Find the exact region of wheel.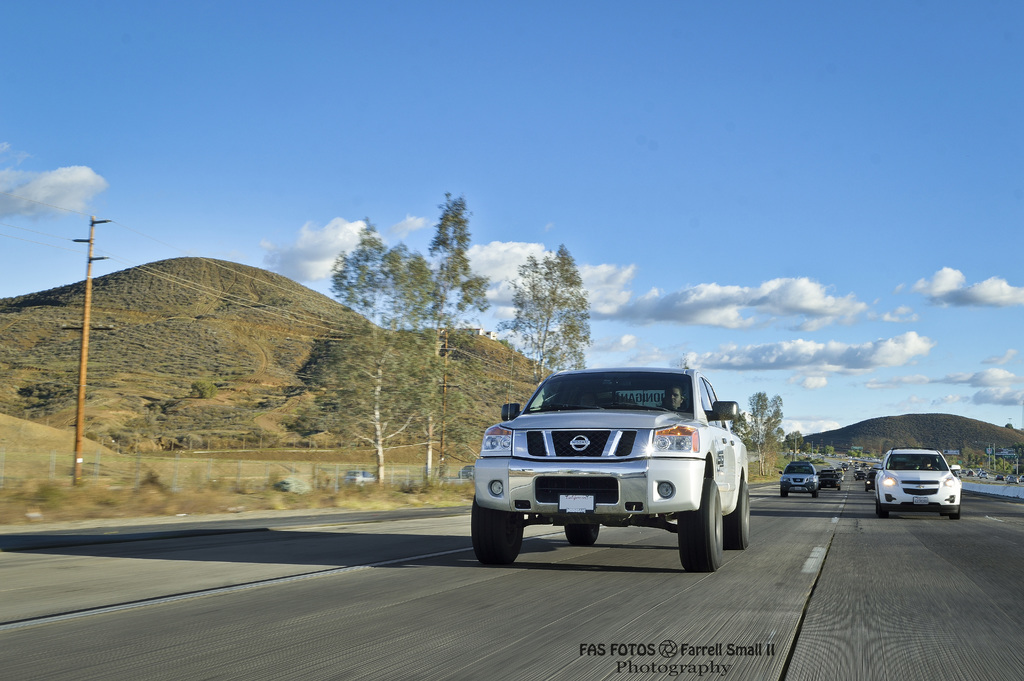
Exact region: {"left": 676, "top": 480, "right": 724, "bottom": 572}.
